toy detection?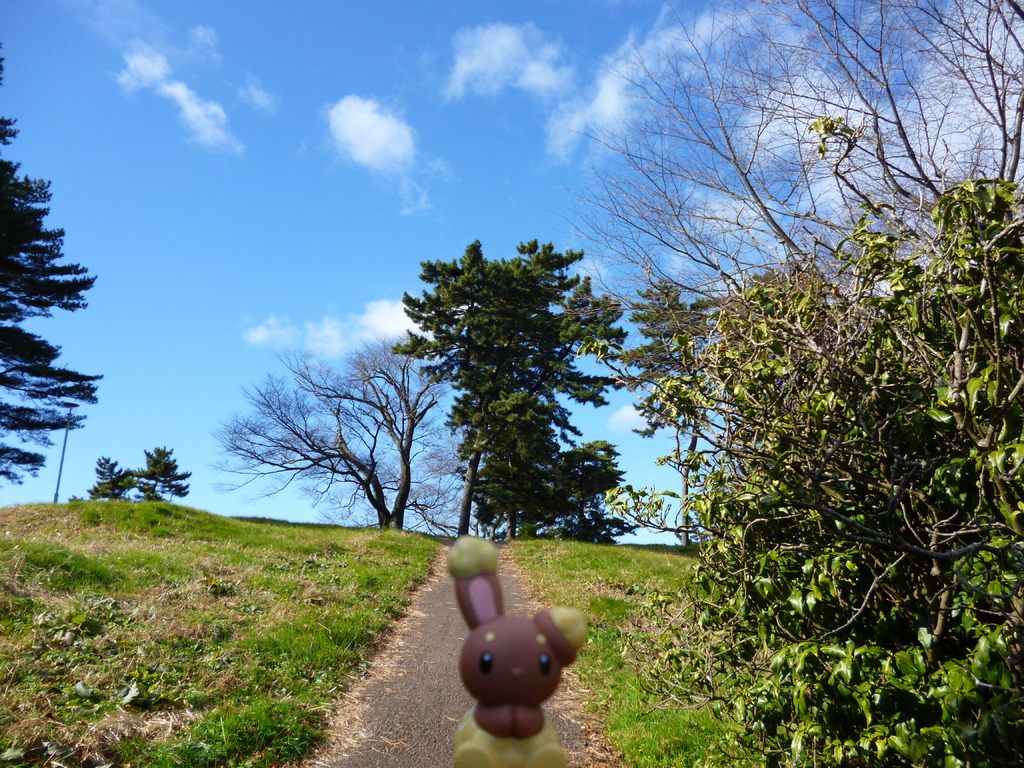
pyautogui.locateOnScreen(429, 568, 601, 741)
